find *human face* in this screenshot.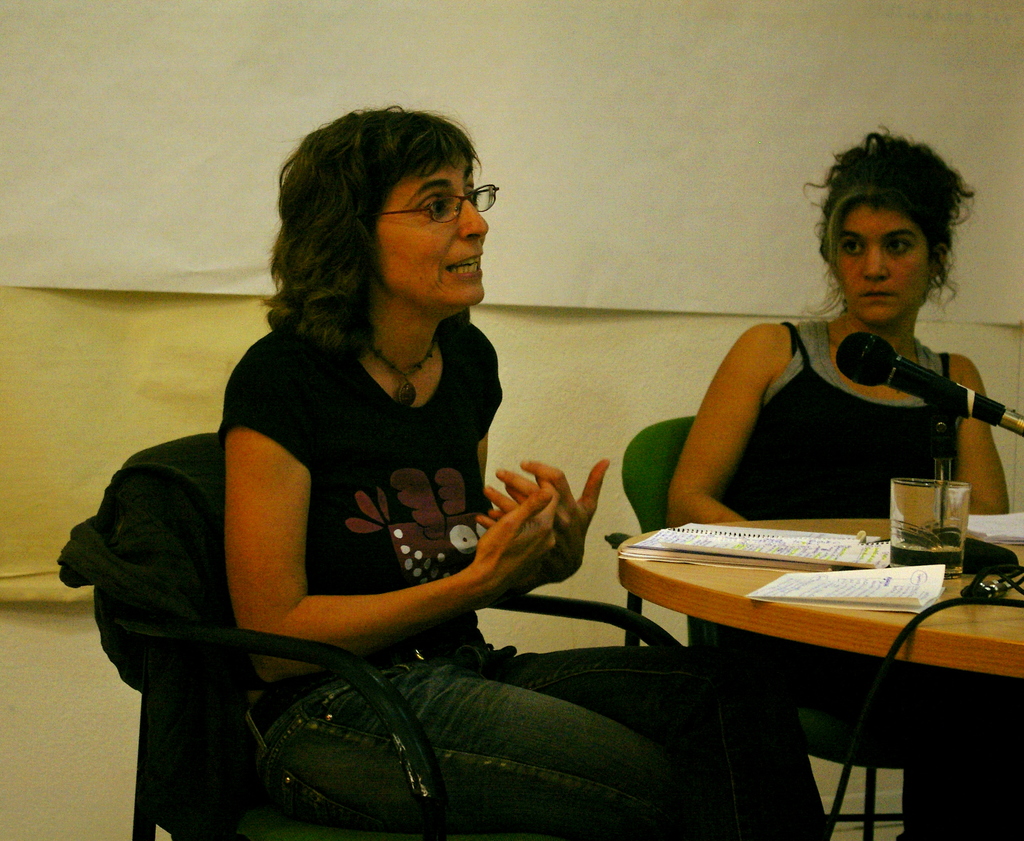
The bounding box for *human face* is {"x1": 836, "y1": 203, "x2": 929, "y2": 326}.
